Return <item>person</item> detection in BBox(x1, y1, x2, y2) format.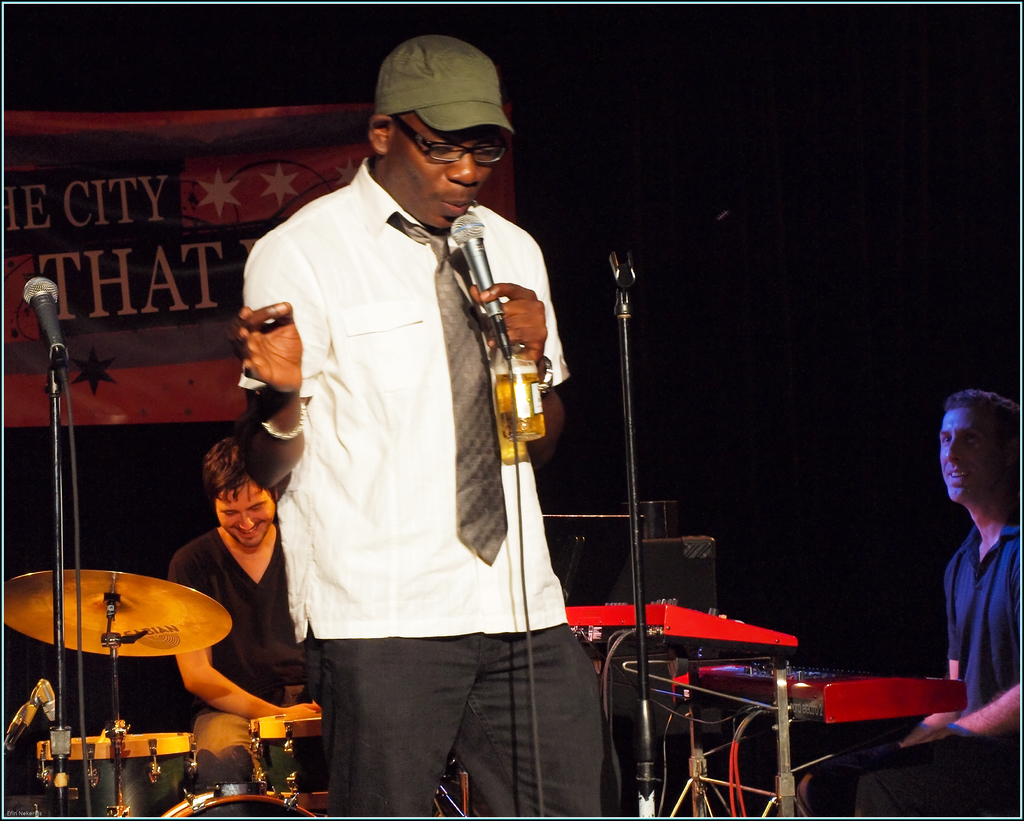
BBox(797, 393, 1023, 820).
